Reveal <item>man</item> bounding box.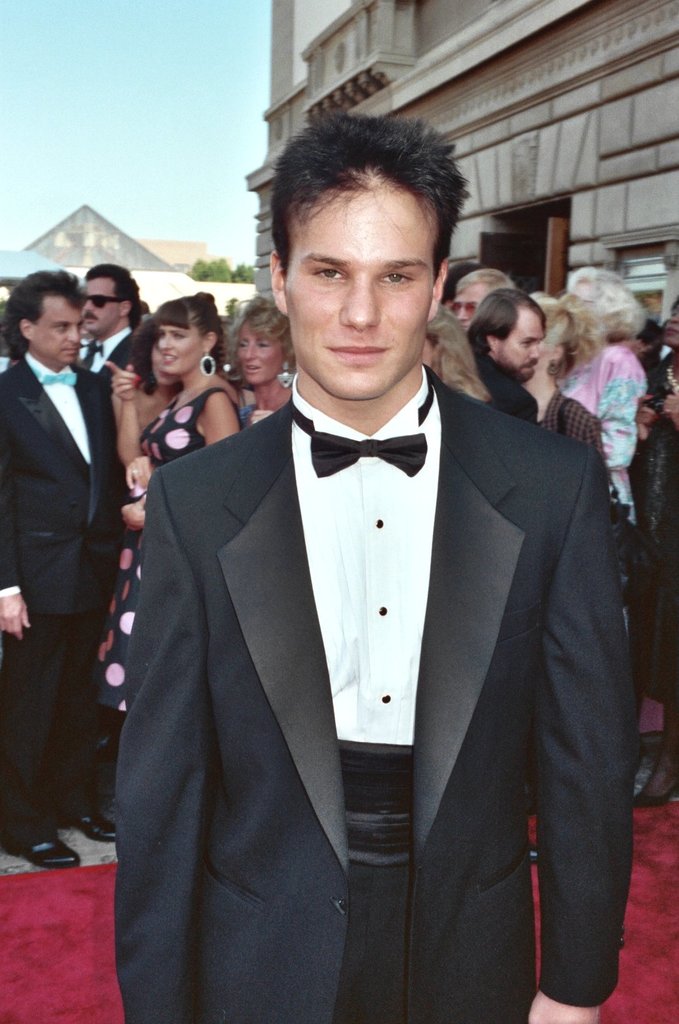
Revealed: 113 132 633 1005.
